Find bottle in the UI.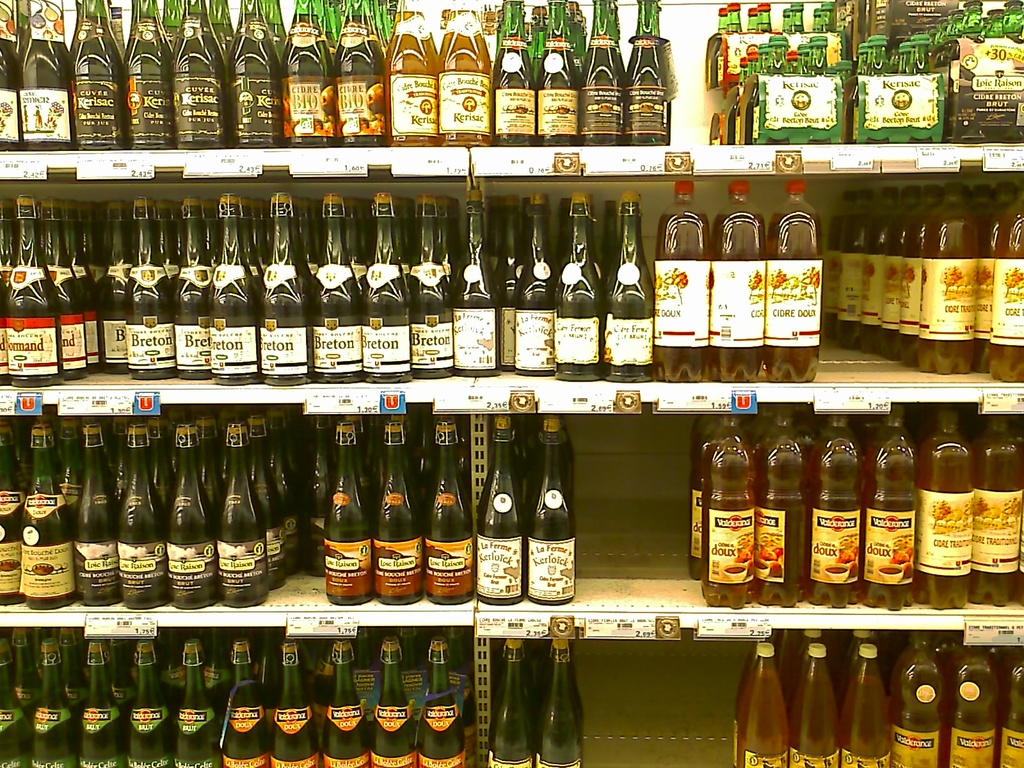
UI element at (x1=733, y1=51, x2=751, y2=84).
